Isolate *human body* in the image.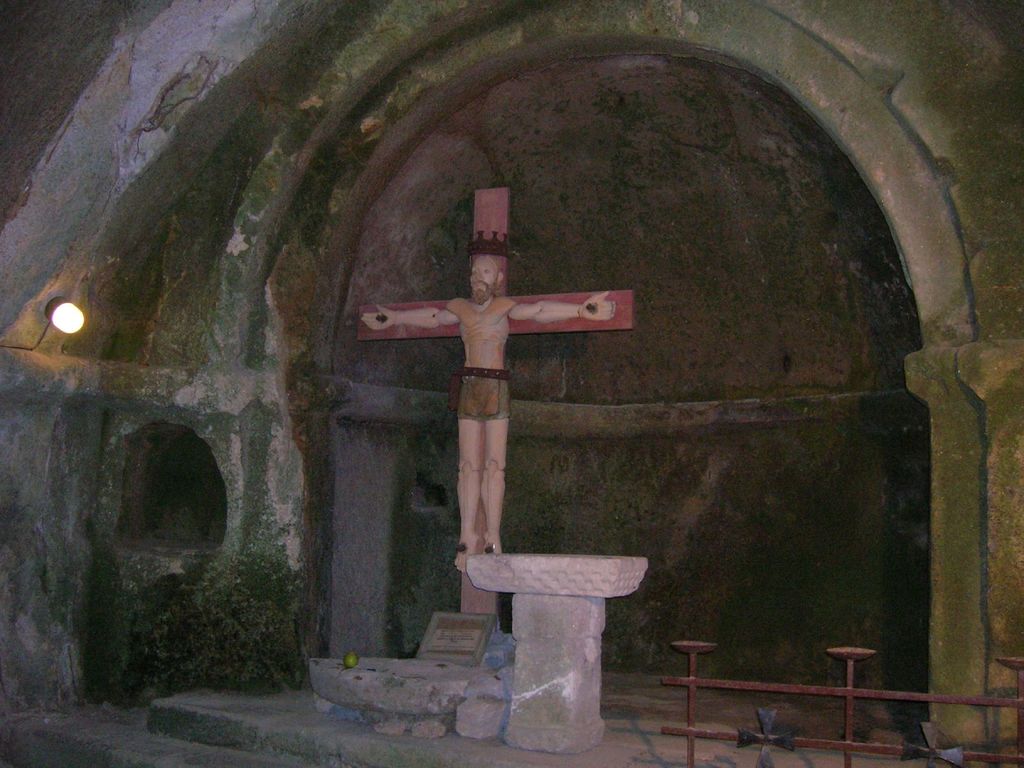
Isolated region: [362,253,616,552].
